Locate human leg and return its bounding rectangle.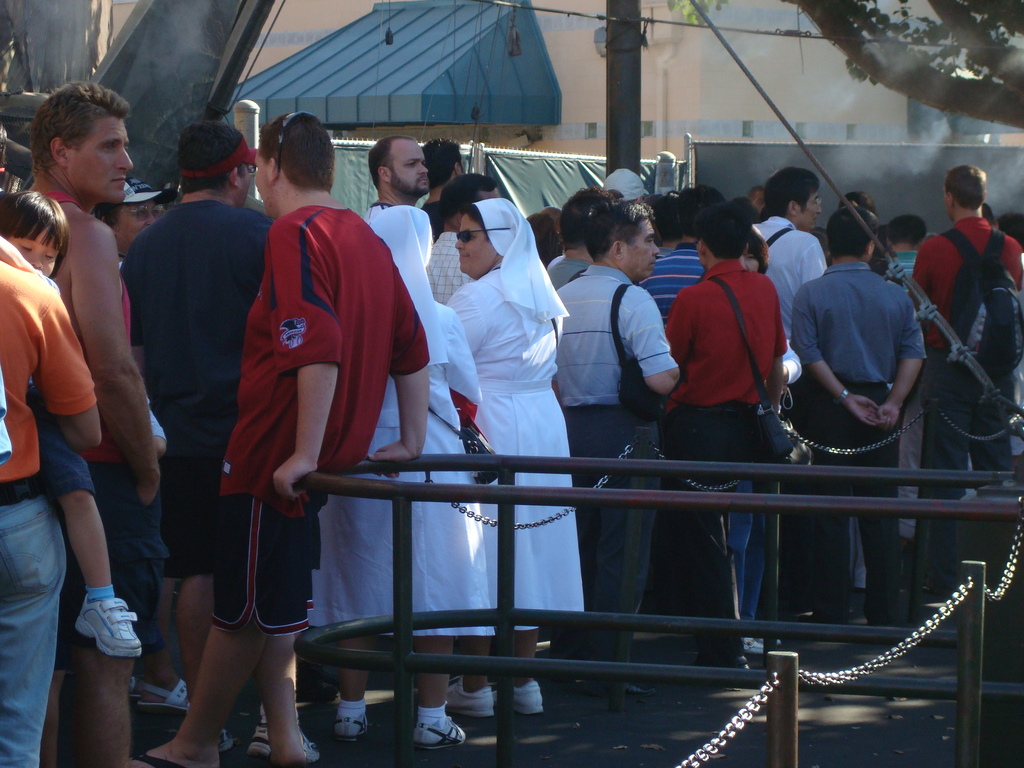
(x1=55, y1=569, x2=131, y2=760).
